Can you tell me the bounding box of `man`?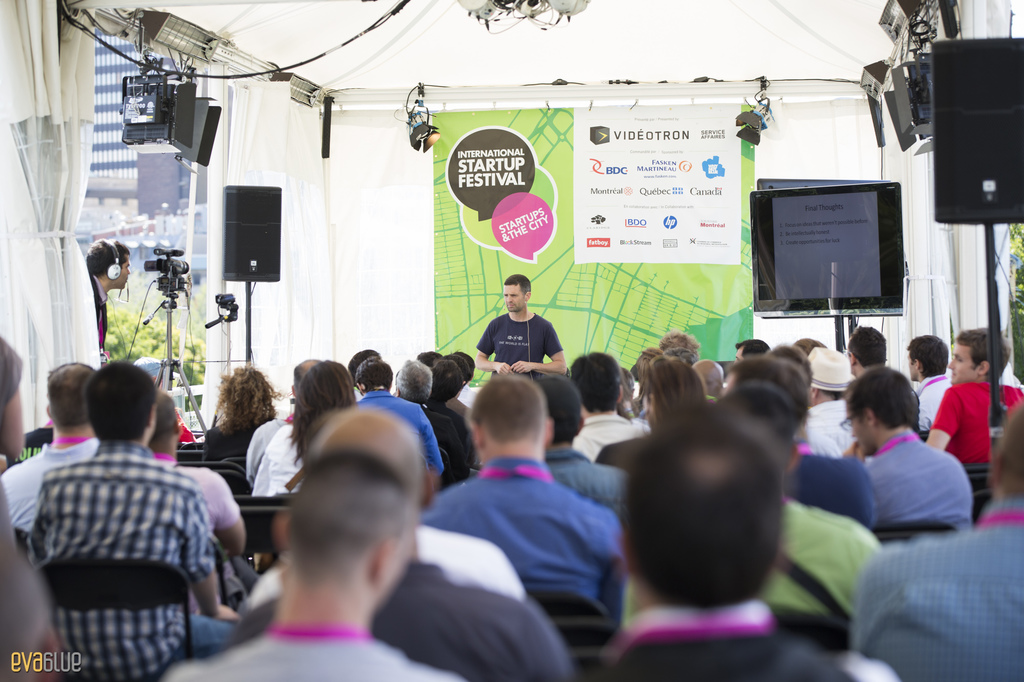
bbox(472, 272, 564, 376).
